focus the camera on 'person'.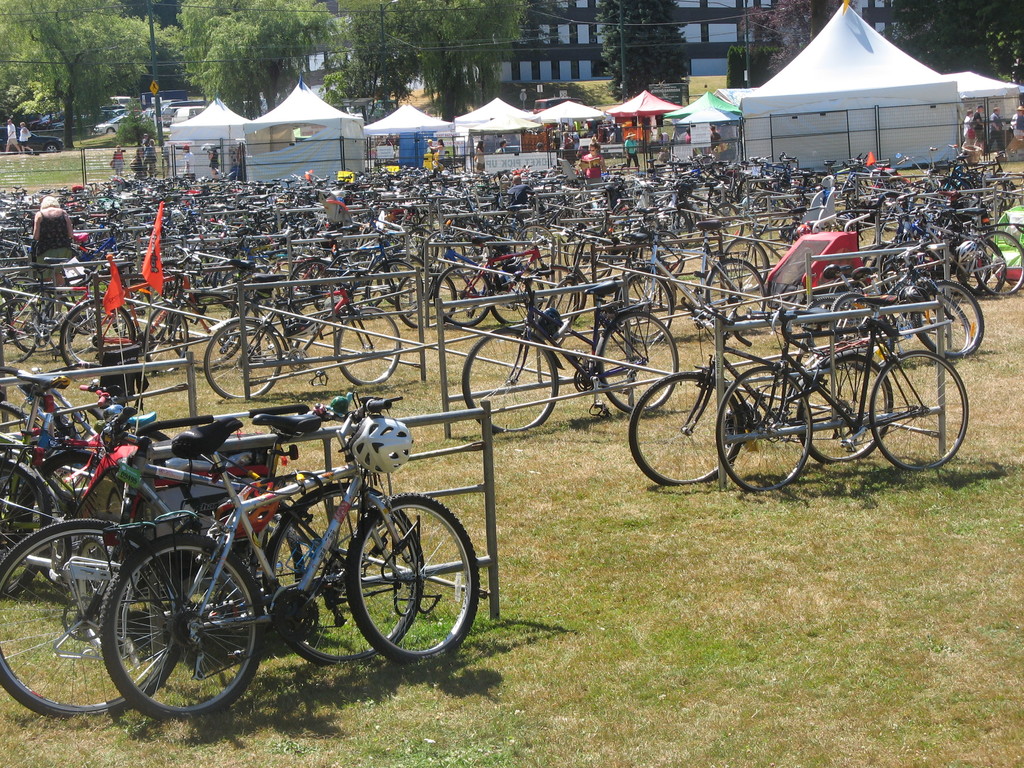
Focus region: detection(34, 195, 74, 287).
